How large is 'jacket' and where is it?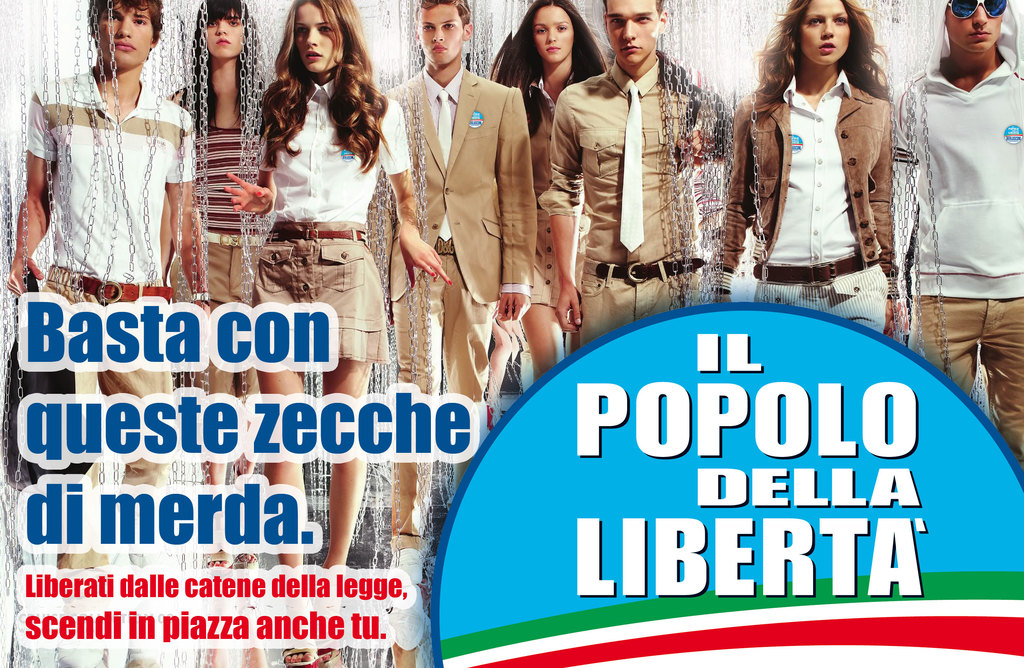
Bounding box: [738,47,902,254].
